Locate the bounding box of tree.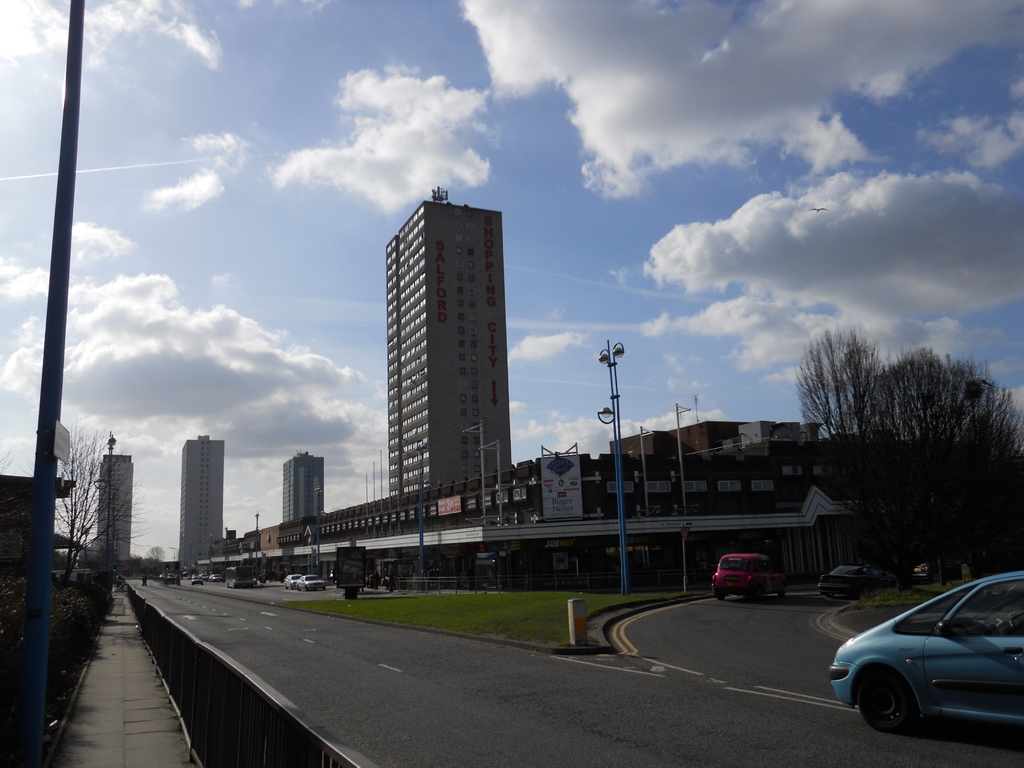
Bounding box: [793,319,1010,593].
